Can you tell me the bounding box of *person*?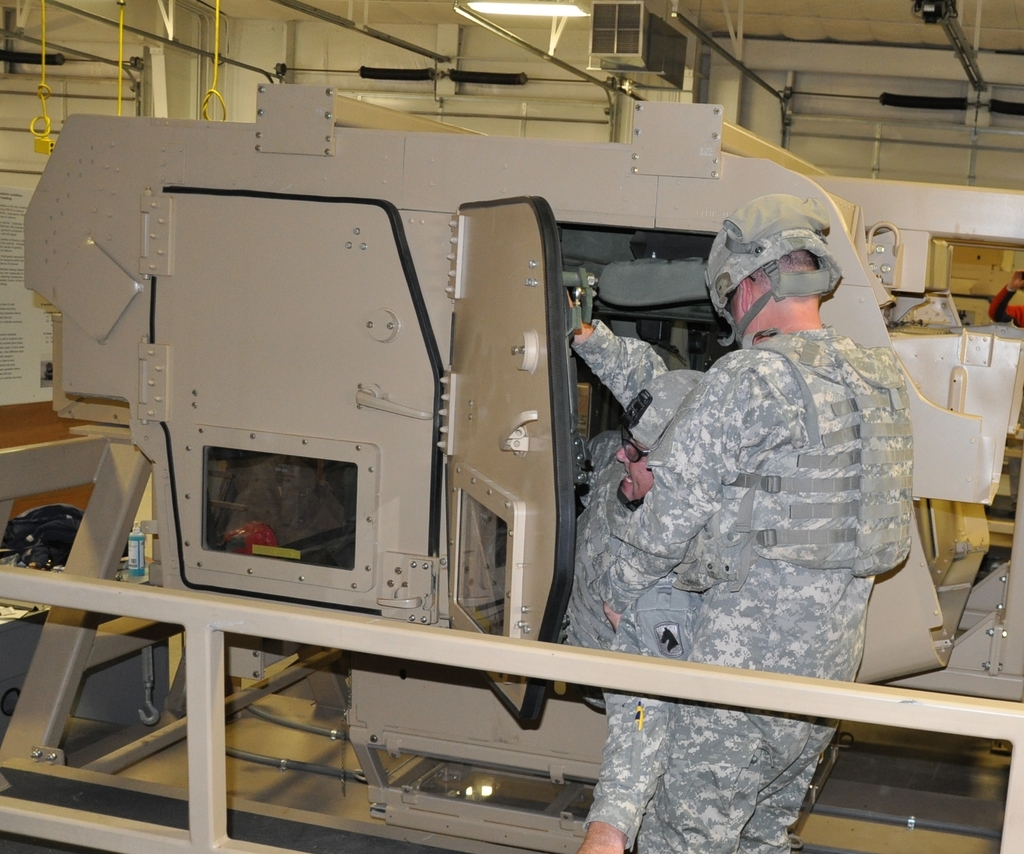
crop(597, 186, 916, 853).
